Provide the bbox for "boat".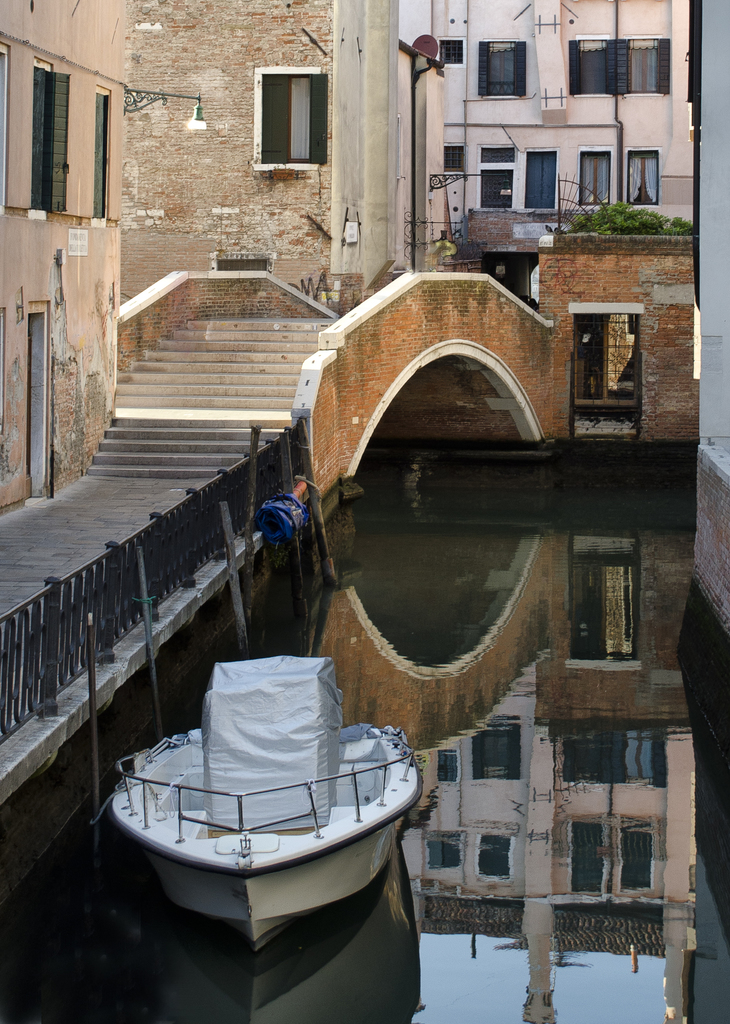
[x1=103, y1=668, x2=431, y2=954].
